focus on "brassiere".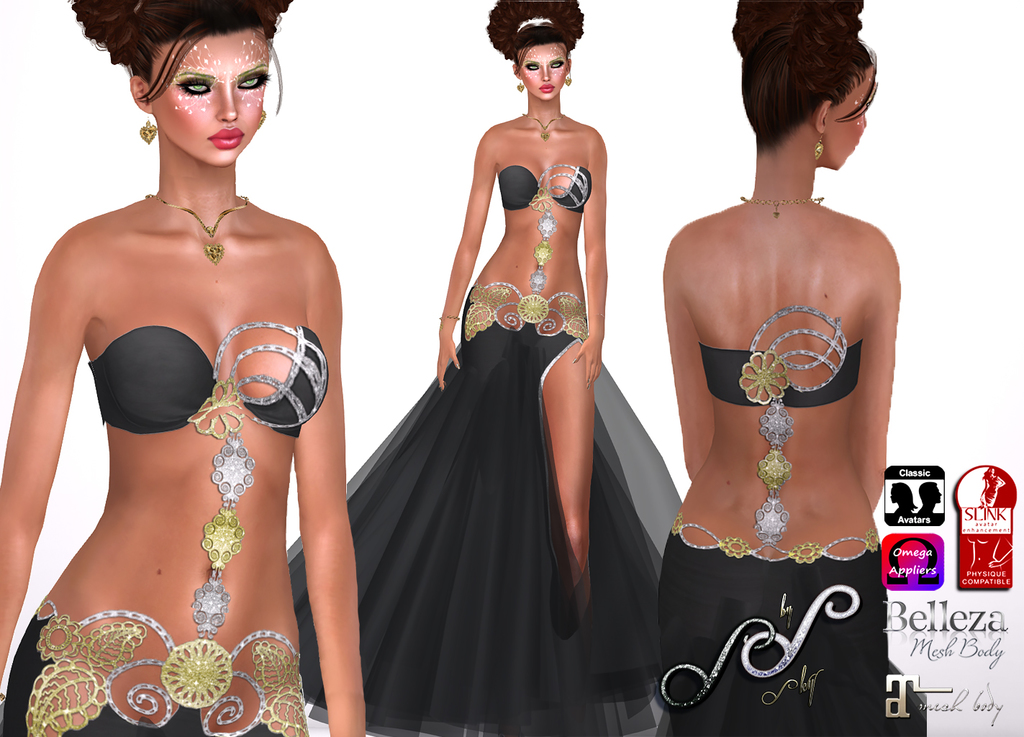
Focused at 698 309 863 407.
